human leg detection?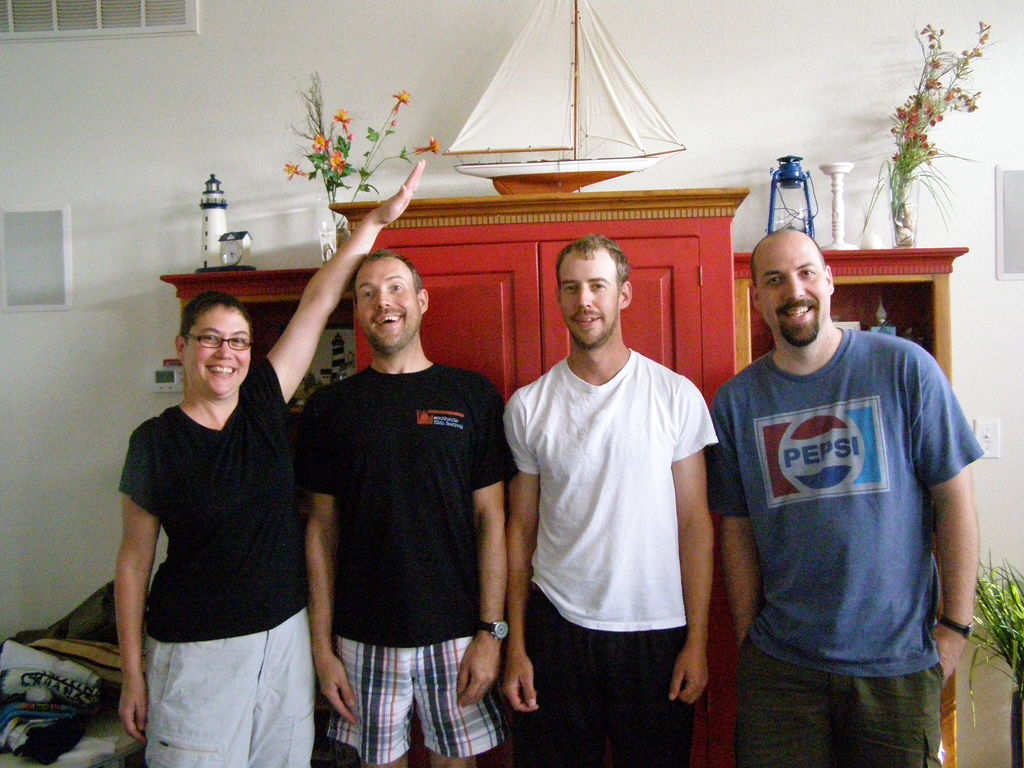
detection(259, 617, 314, 767)
